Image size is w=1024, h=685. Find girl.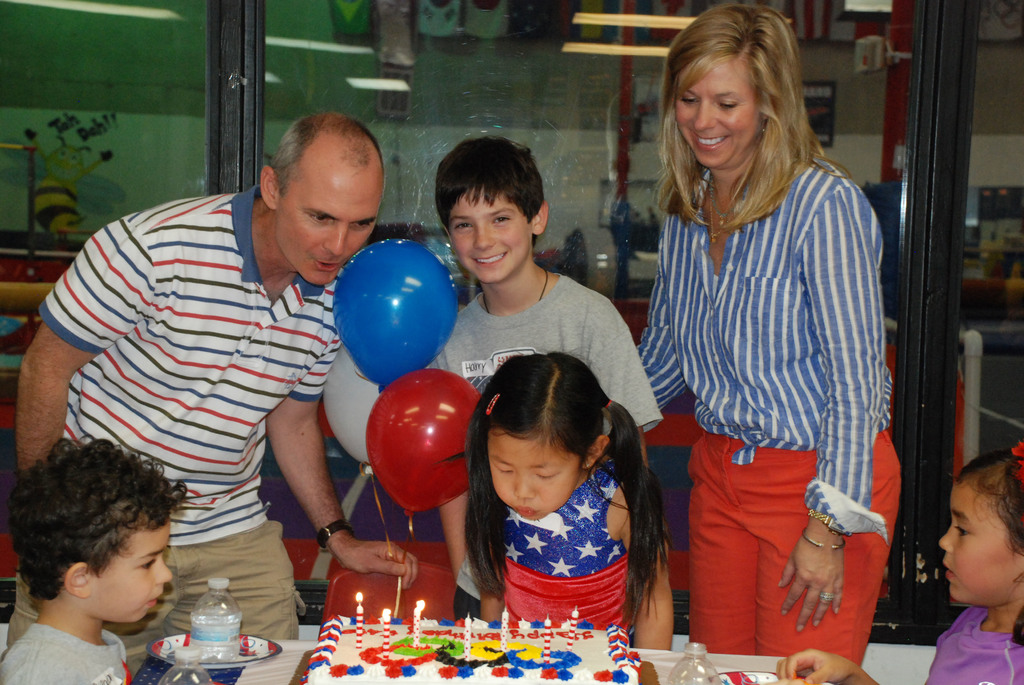
Rect(461, 347, 684, 656).
